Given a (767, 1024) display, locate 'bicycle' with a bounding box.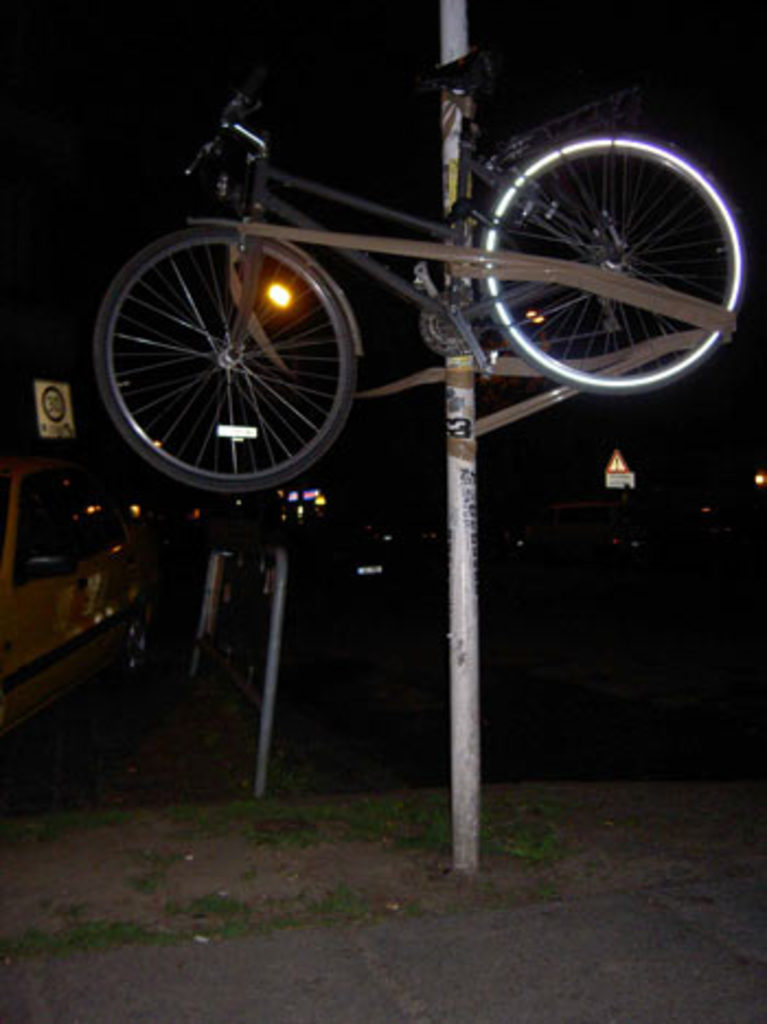
Located: pyautogui.locateOnScreen(94, 55, 749, 496).
